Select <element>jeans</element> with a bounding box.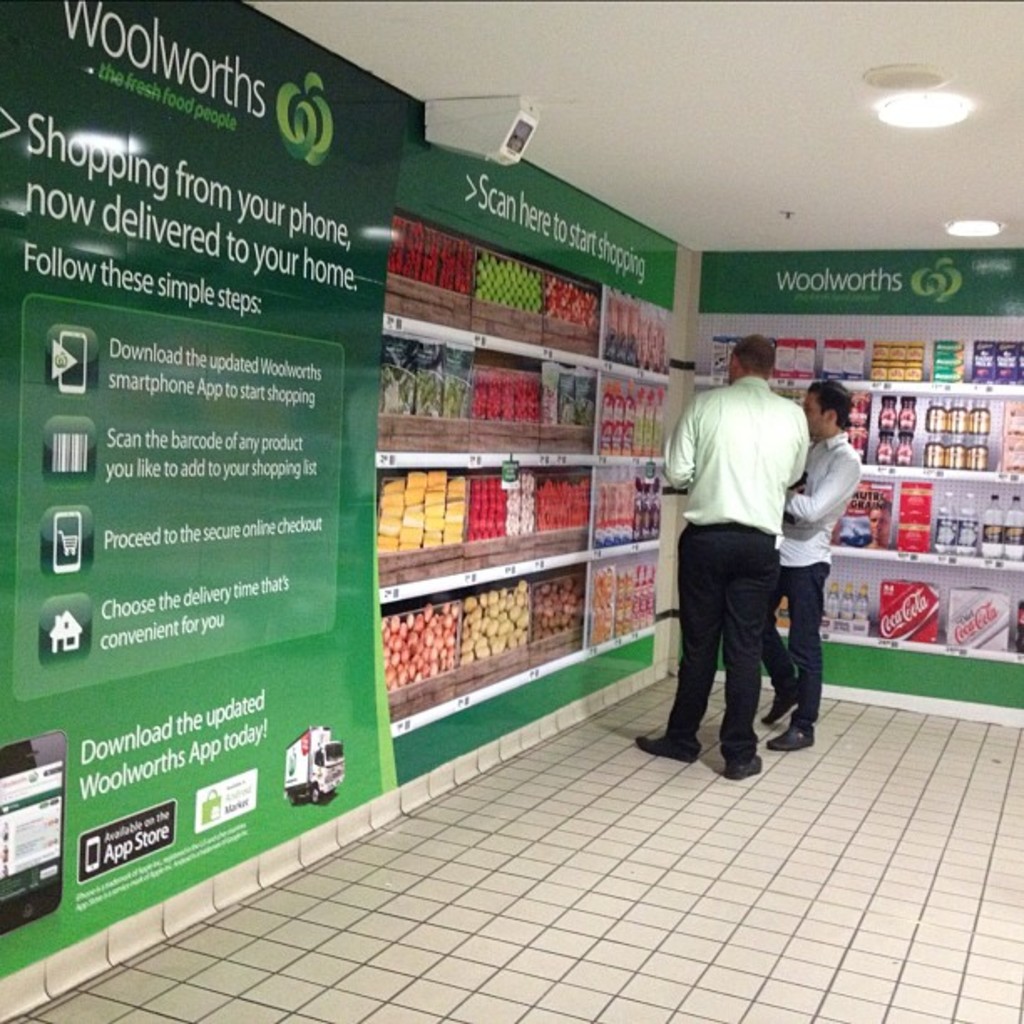
[x1=761, y1=566, x2=825, y2=716].
